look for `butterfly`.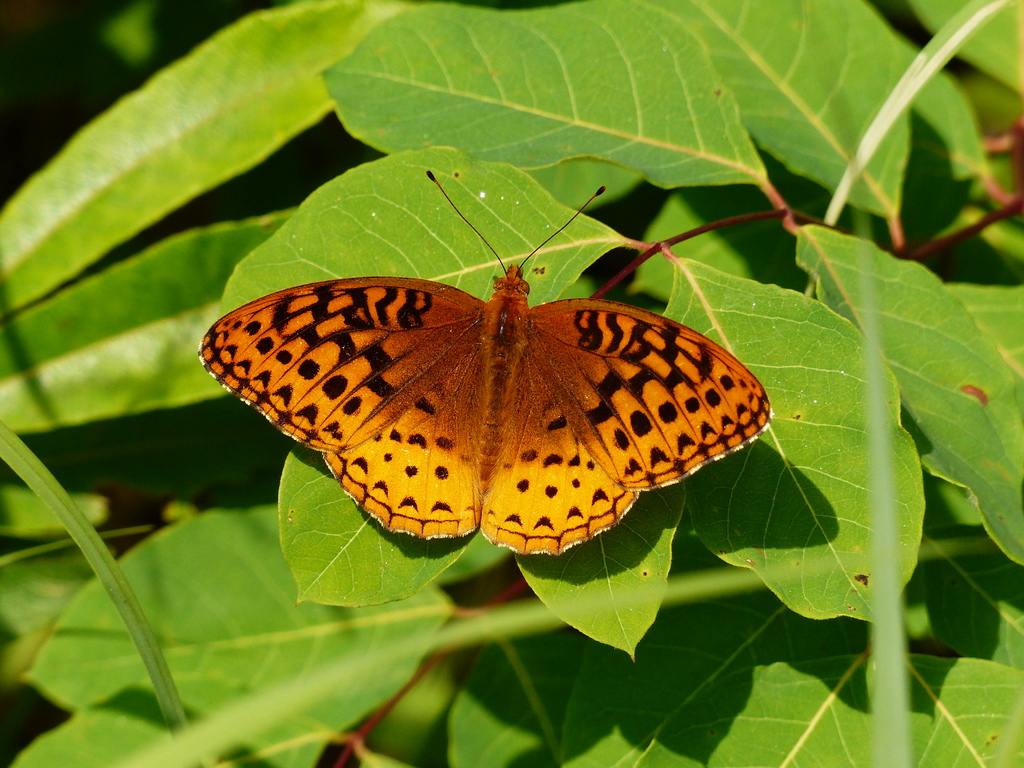
Found: pyautogui.locateOnScreen(196, 191, 776, 565).
